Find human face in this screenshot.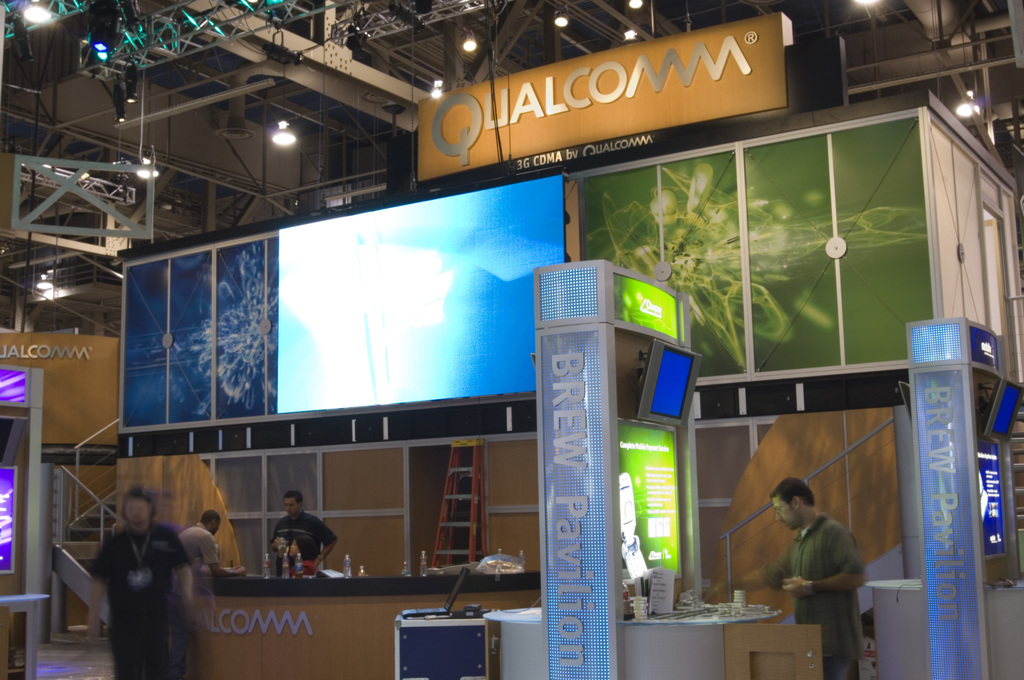
The bounding box for human face is [774,495,798,530].
